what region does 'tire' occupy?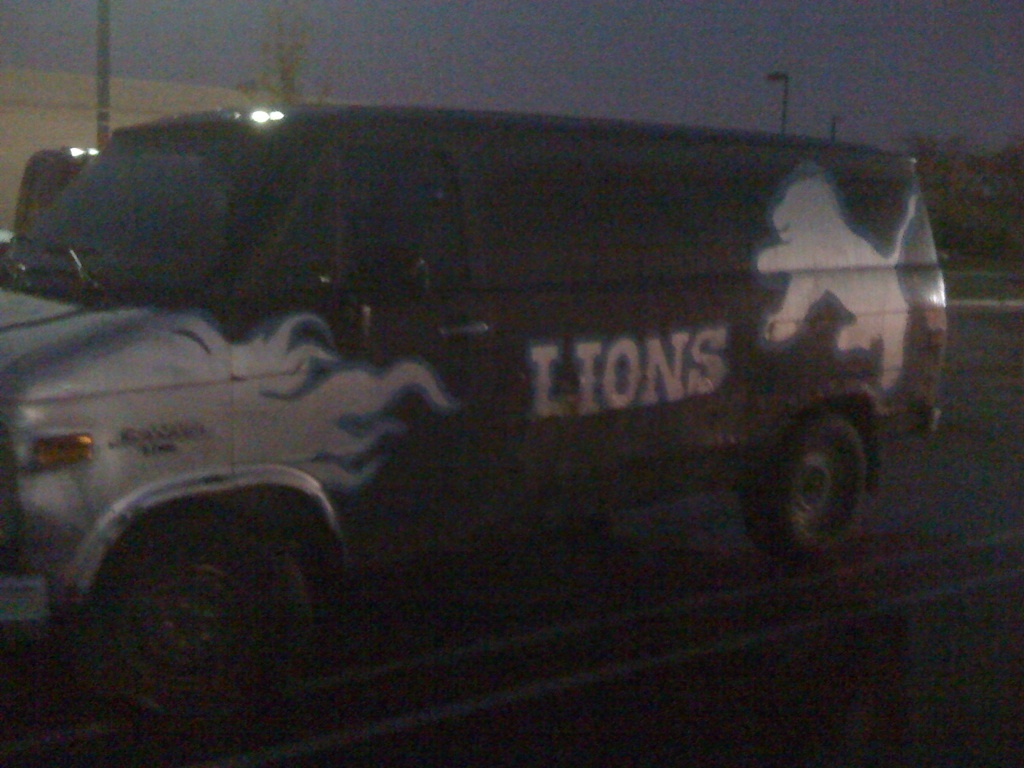
(756,387,888,561).
